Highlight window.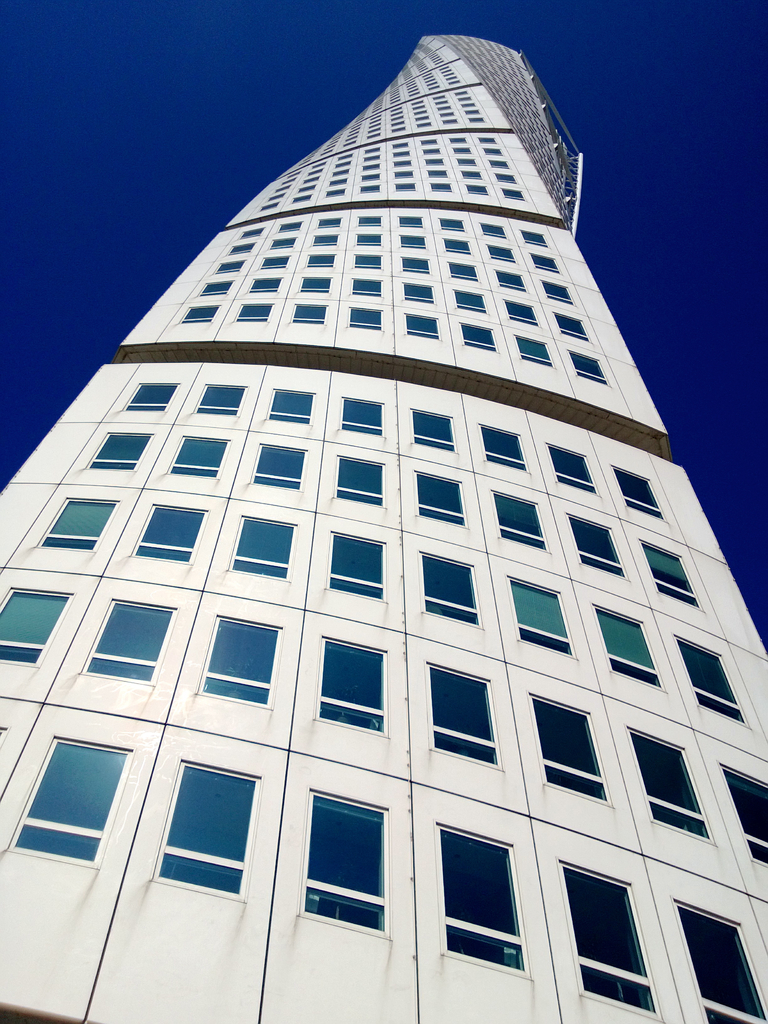
Highlighted region: region(238, 301, 275, 321).
